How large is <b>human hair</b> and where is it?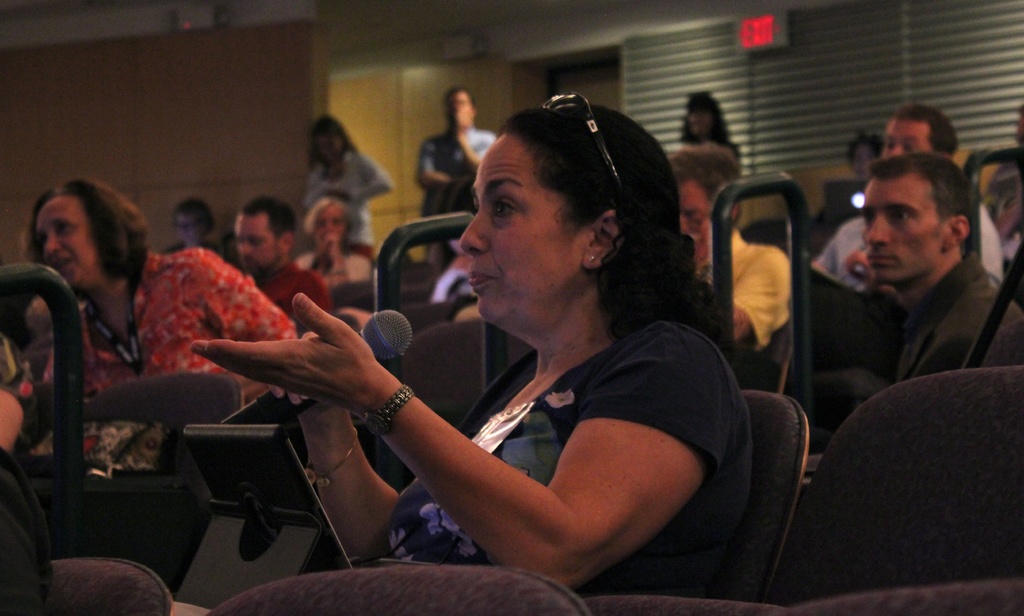
Bounding box: 307 113 362 165.
